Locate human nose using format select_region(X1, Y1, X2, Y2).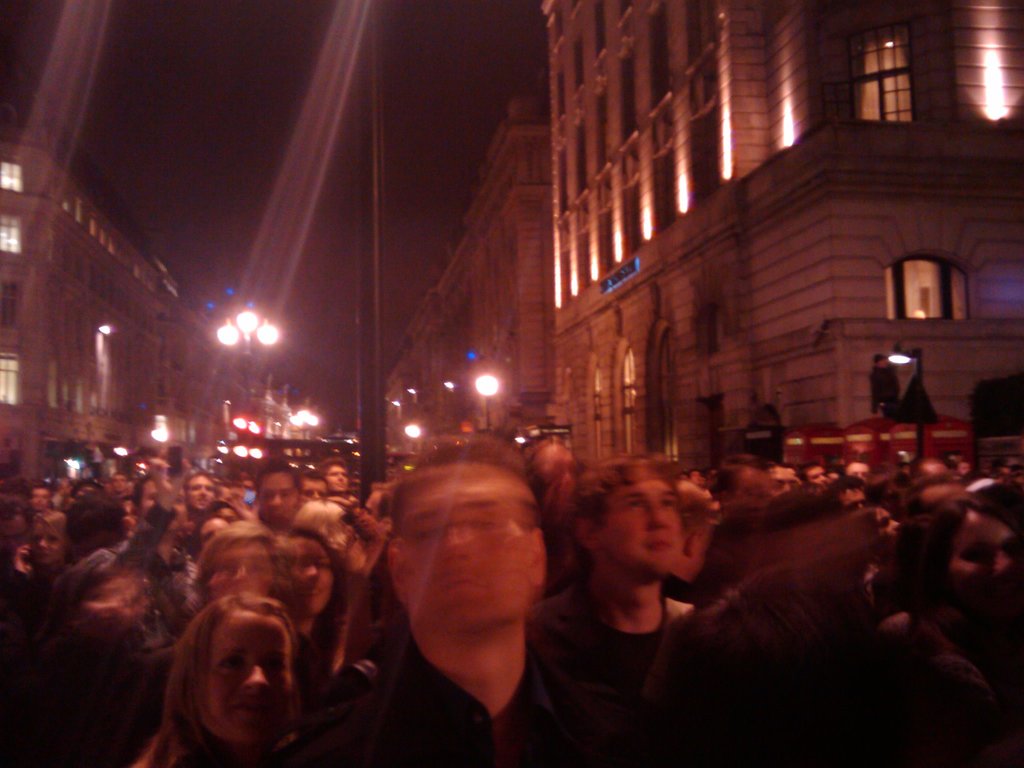
select_region(35, 539, 50, 548).
